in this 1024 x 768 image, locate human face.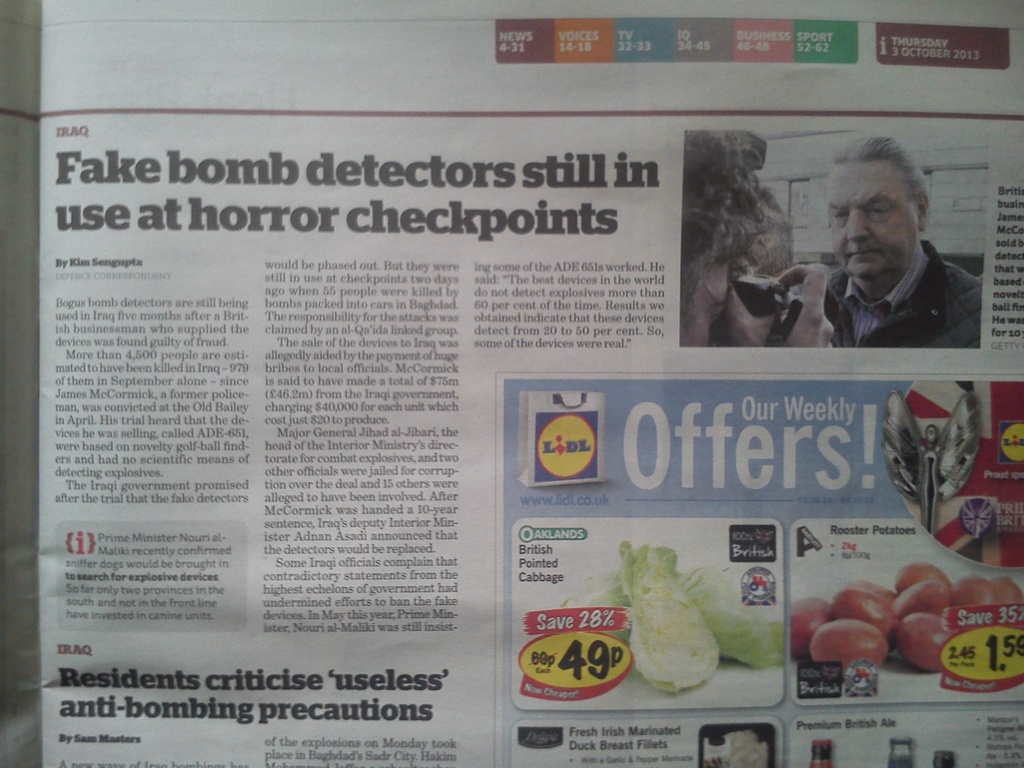
Bounding box: (826,164,915,285).
